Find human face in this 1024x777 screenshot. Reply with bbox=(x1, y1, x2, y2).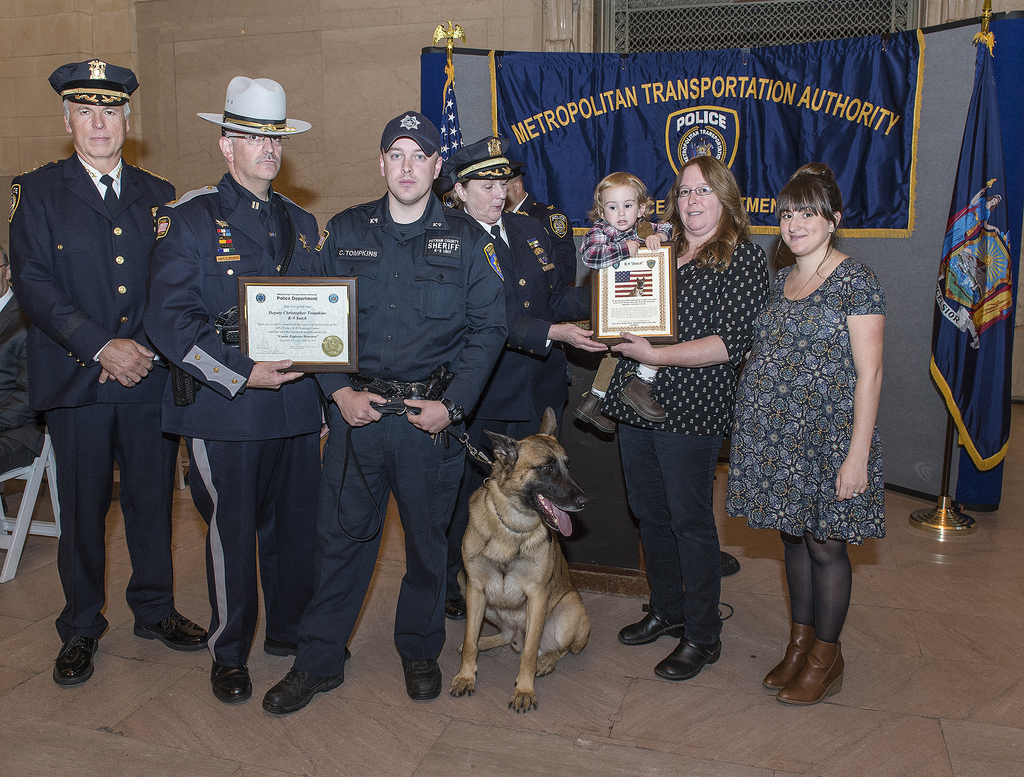
bbox=(70, 104, 124, 158).
